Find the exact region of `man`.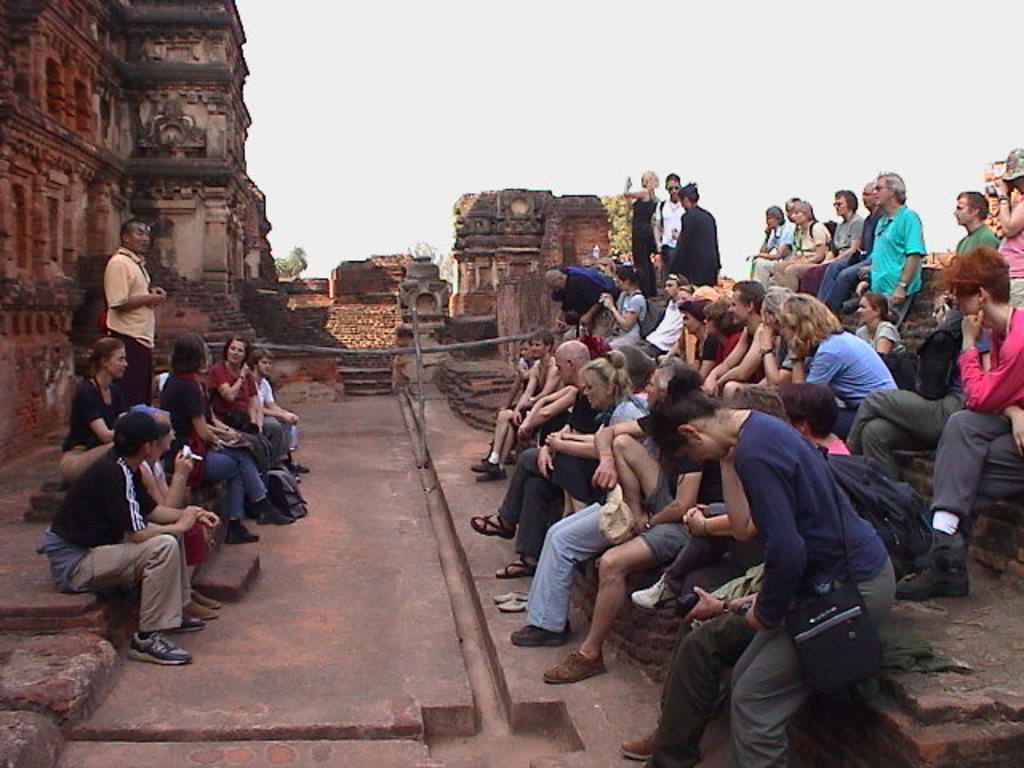
Exact region: 546, 267, 622, 334.
